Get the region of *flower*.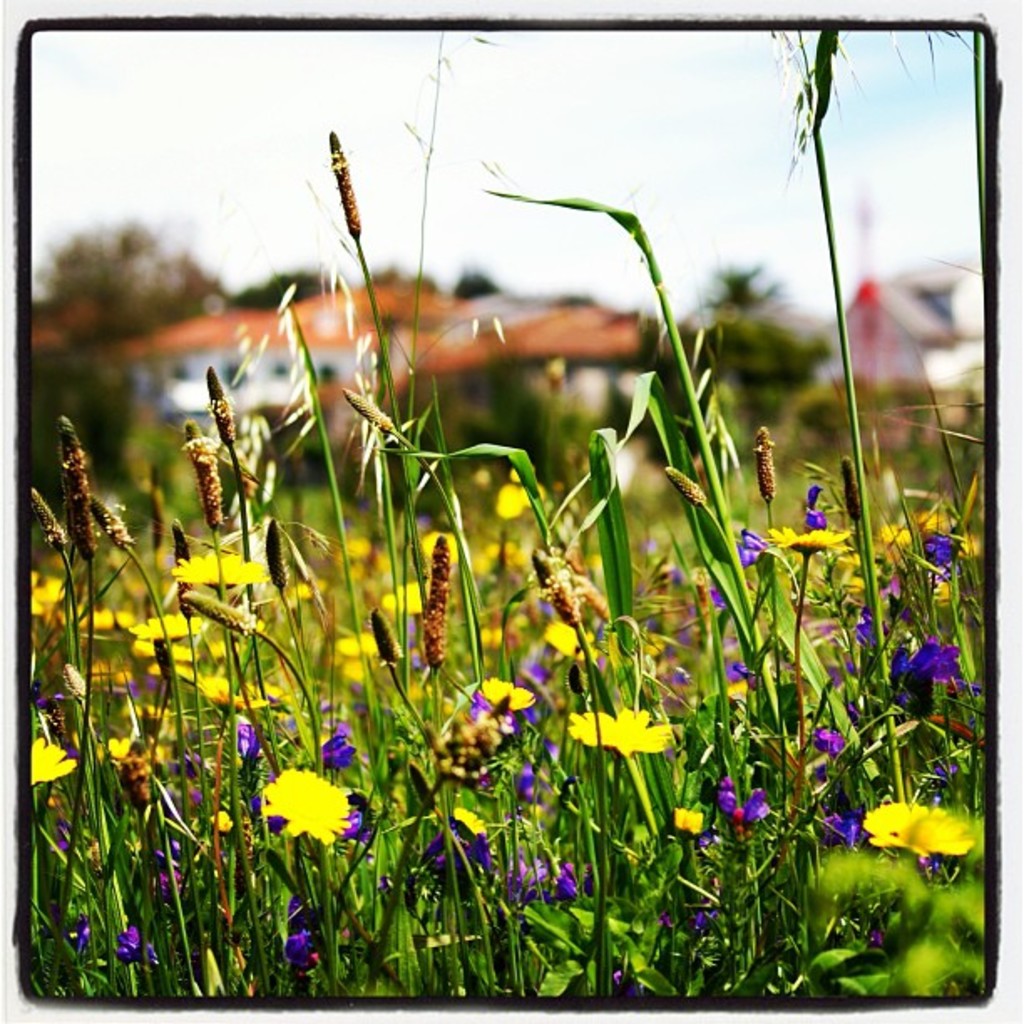
pyautogui.locateOnScreen(186, 407, 223, 522).
